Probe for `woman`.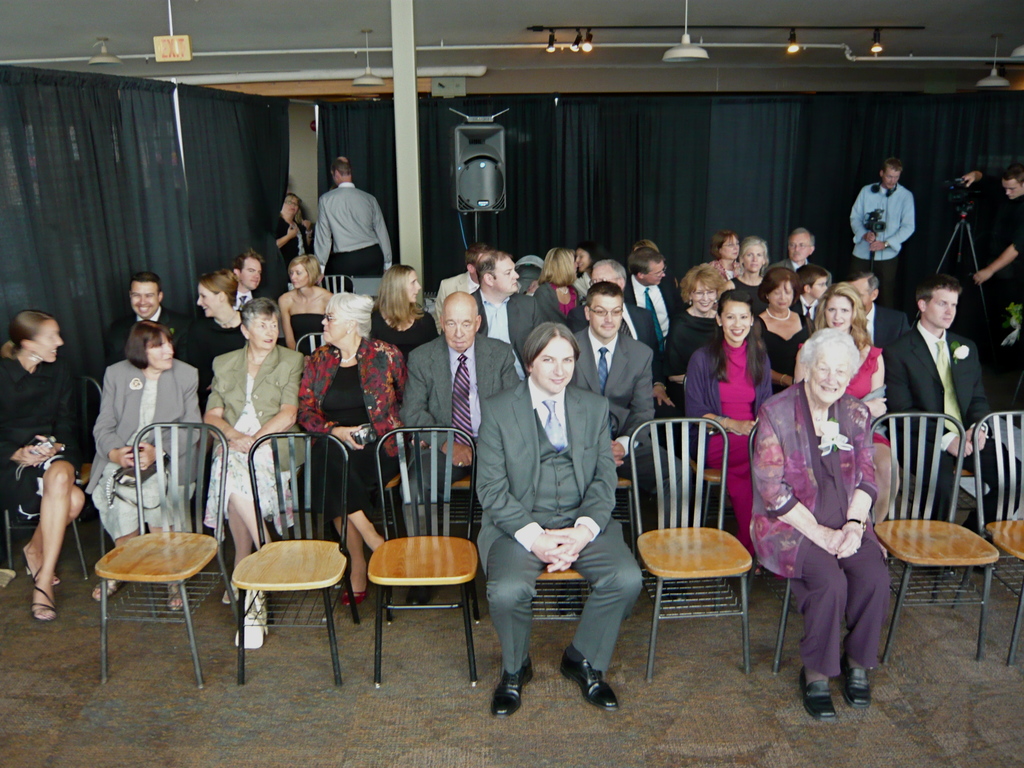
Probe result: box=[371, 264, 436, 358].
